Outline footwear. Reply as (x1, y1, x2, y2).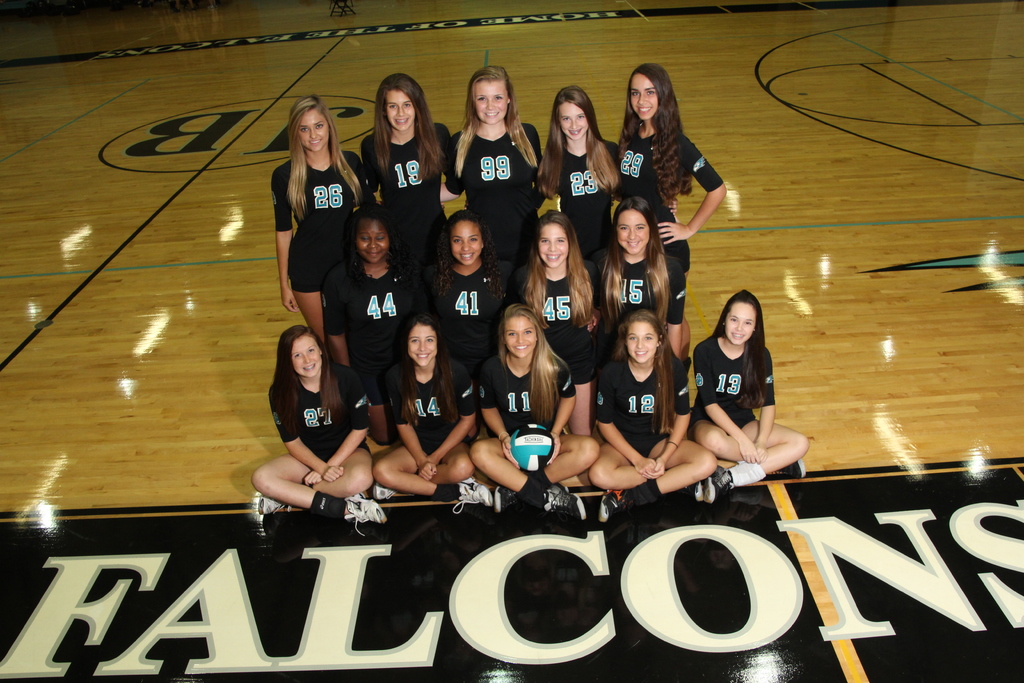
(343, 494, 394, 525).
